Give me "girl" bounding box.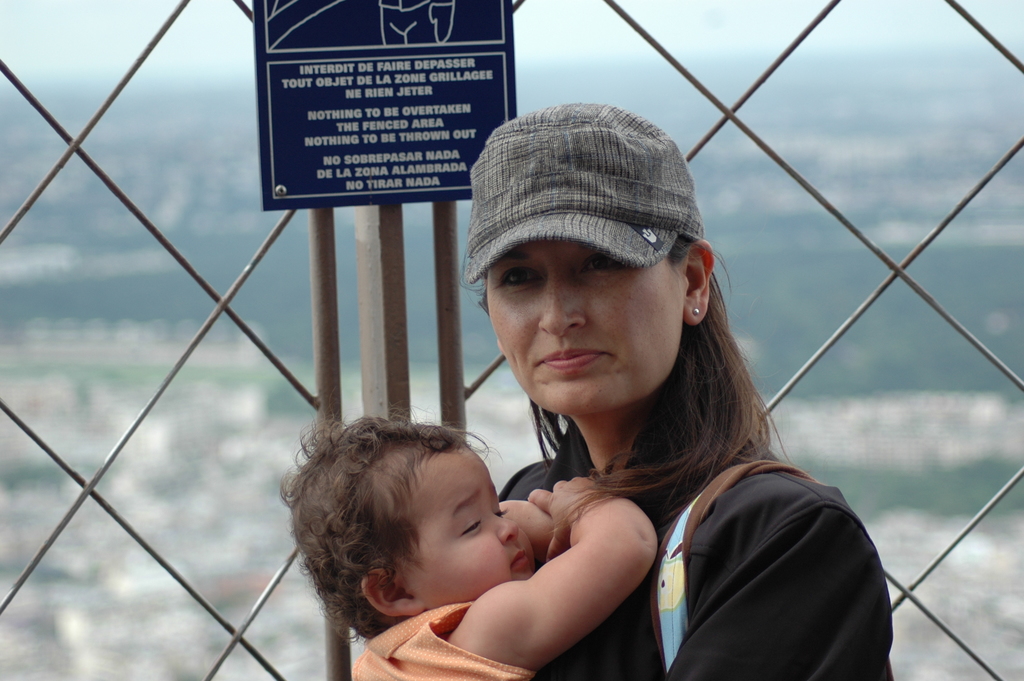
279, 391, 656, 680.
